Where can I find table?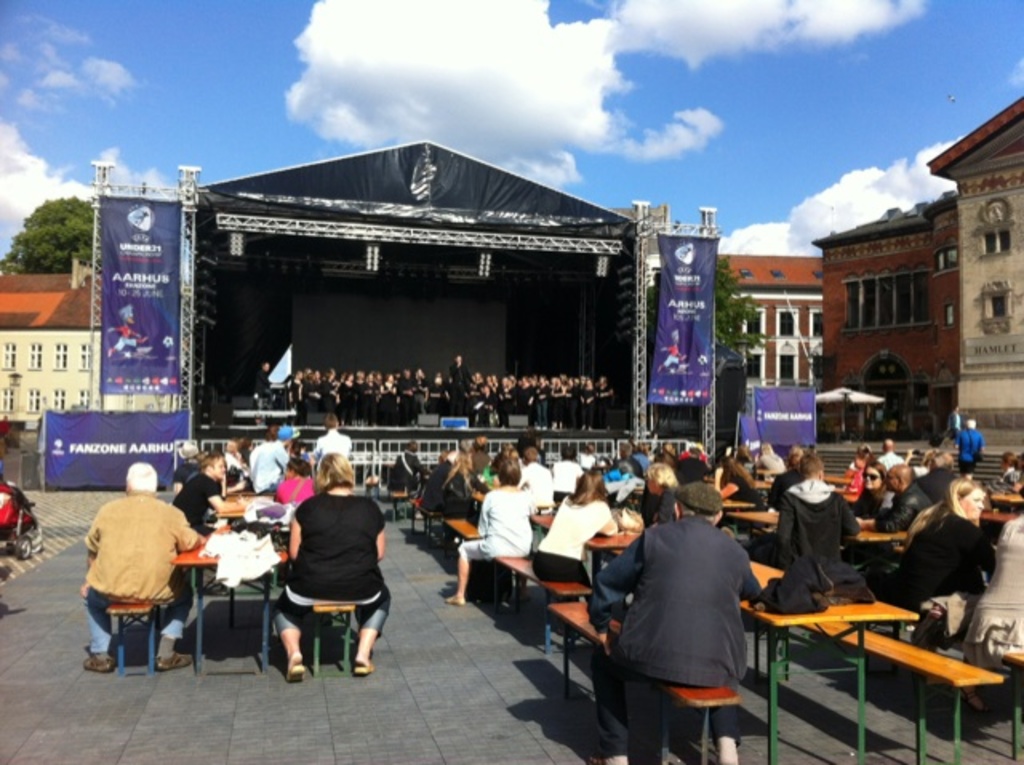
You can find it at pyautogui.locateOnScreen(819, 471, 853, 496).
